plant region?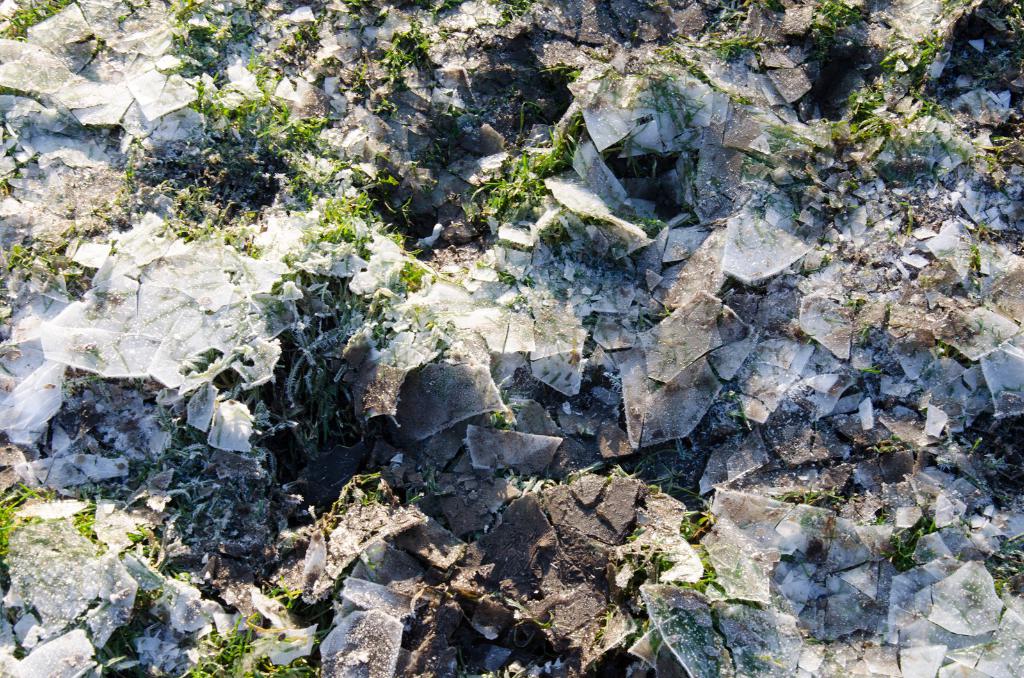
x1=368, y1=19, x2=436, y2=111
